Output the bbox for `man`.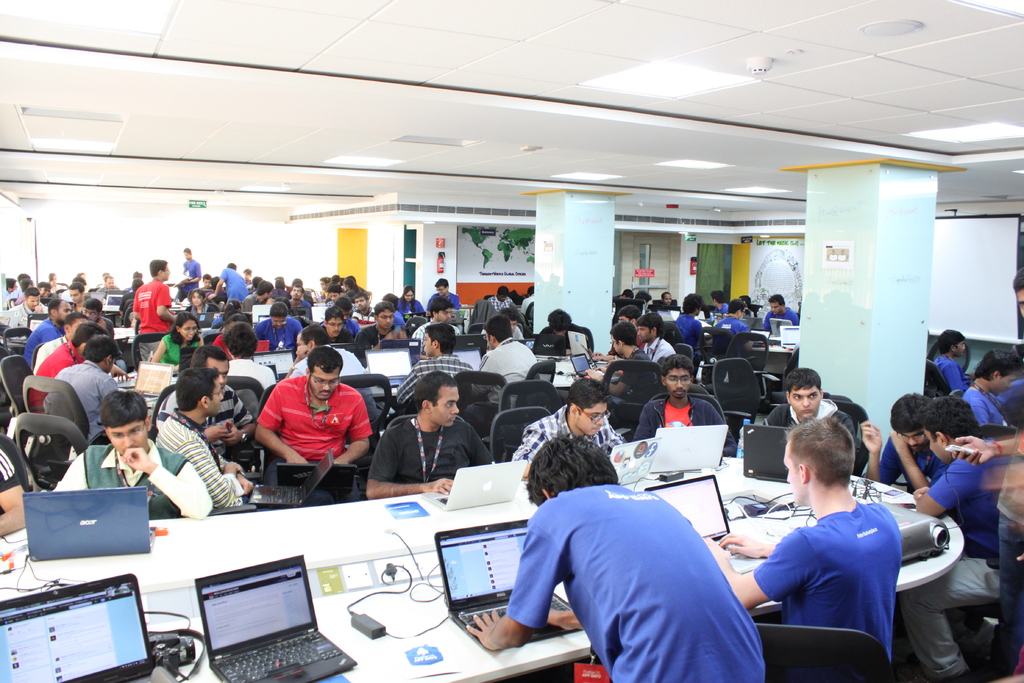
locate(212, 252, 246, 309).
